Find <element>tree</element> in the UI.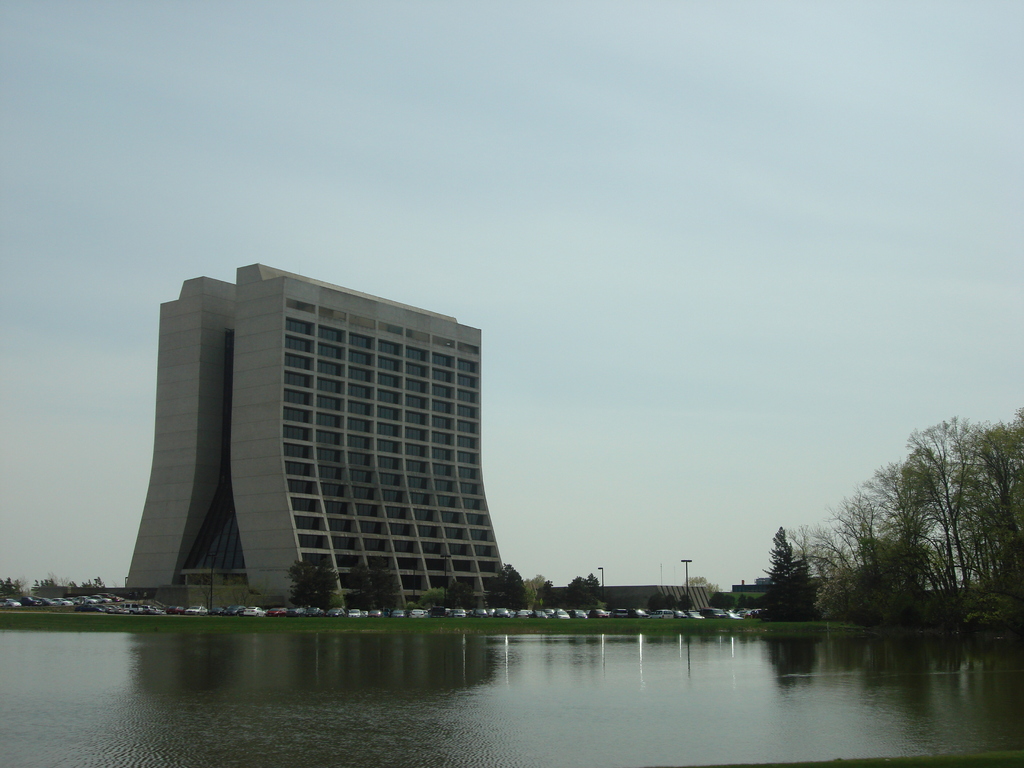
UI element at [564, 570, 602, 610].
